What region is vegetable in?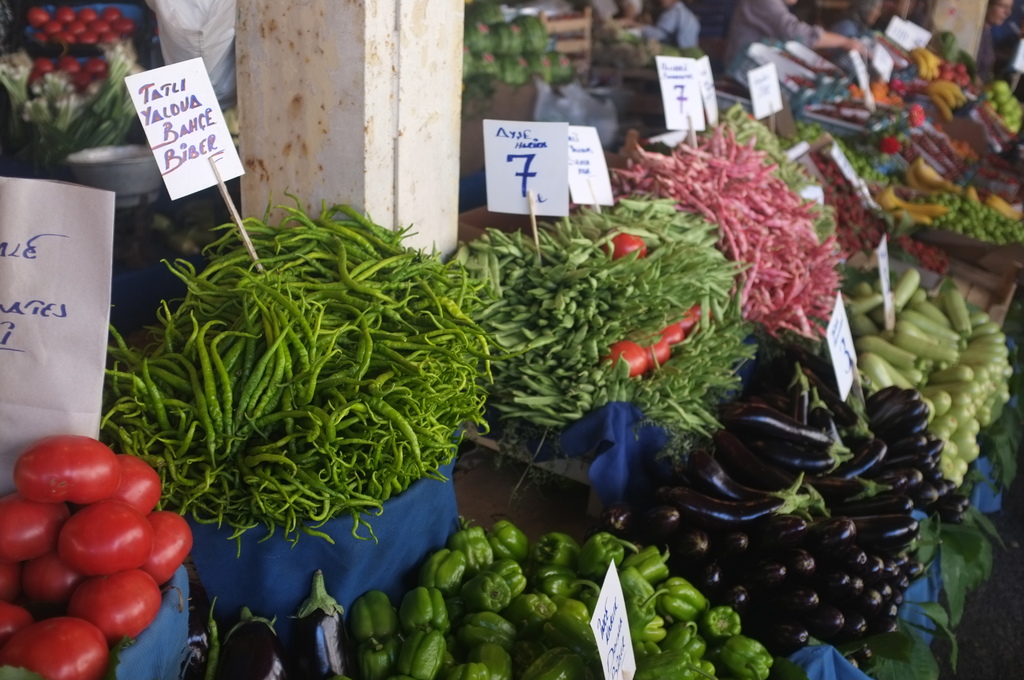
Rect(492, 562, 529, 605).
